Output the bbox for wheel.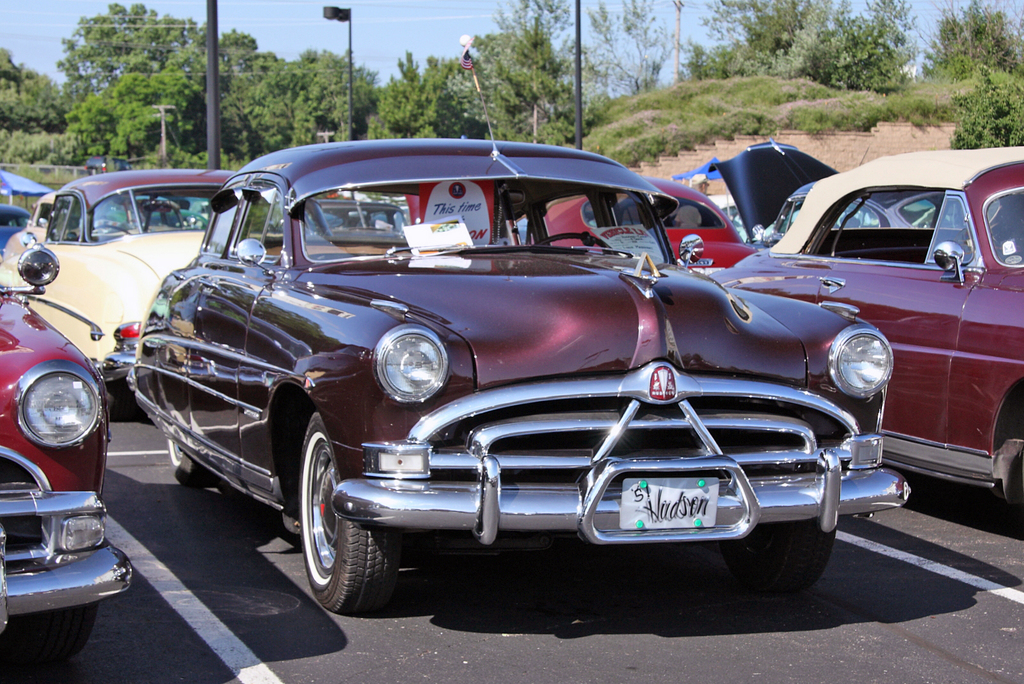
108,383,134,426.
